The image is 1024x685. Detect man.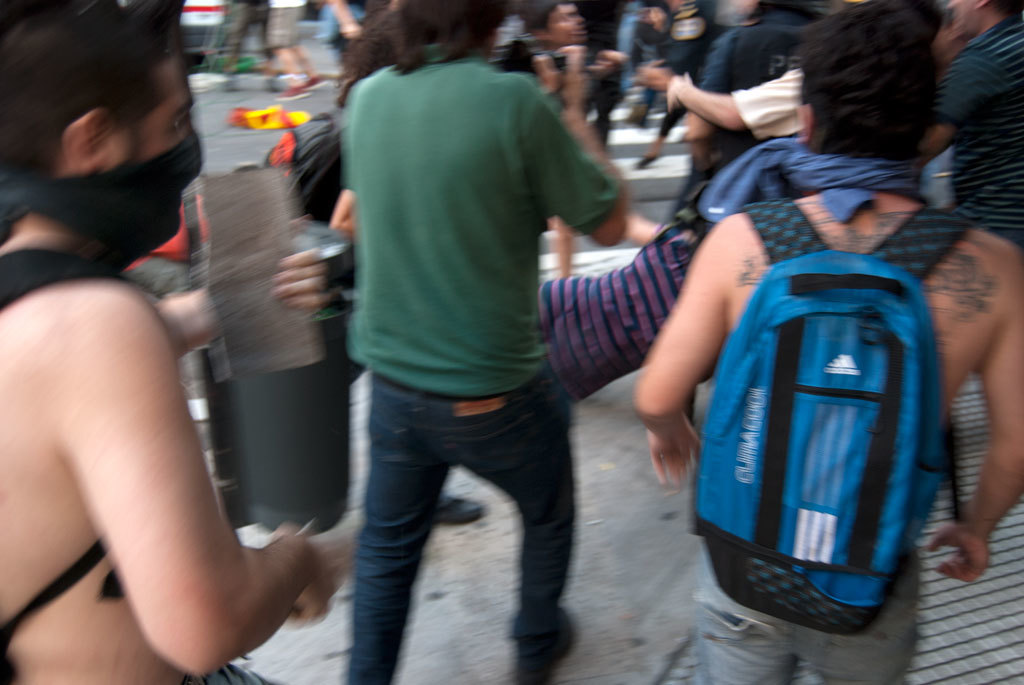
Detection: x1=0, y1=0, x2=341, y2=684.
